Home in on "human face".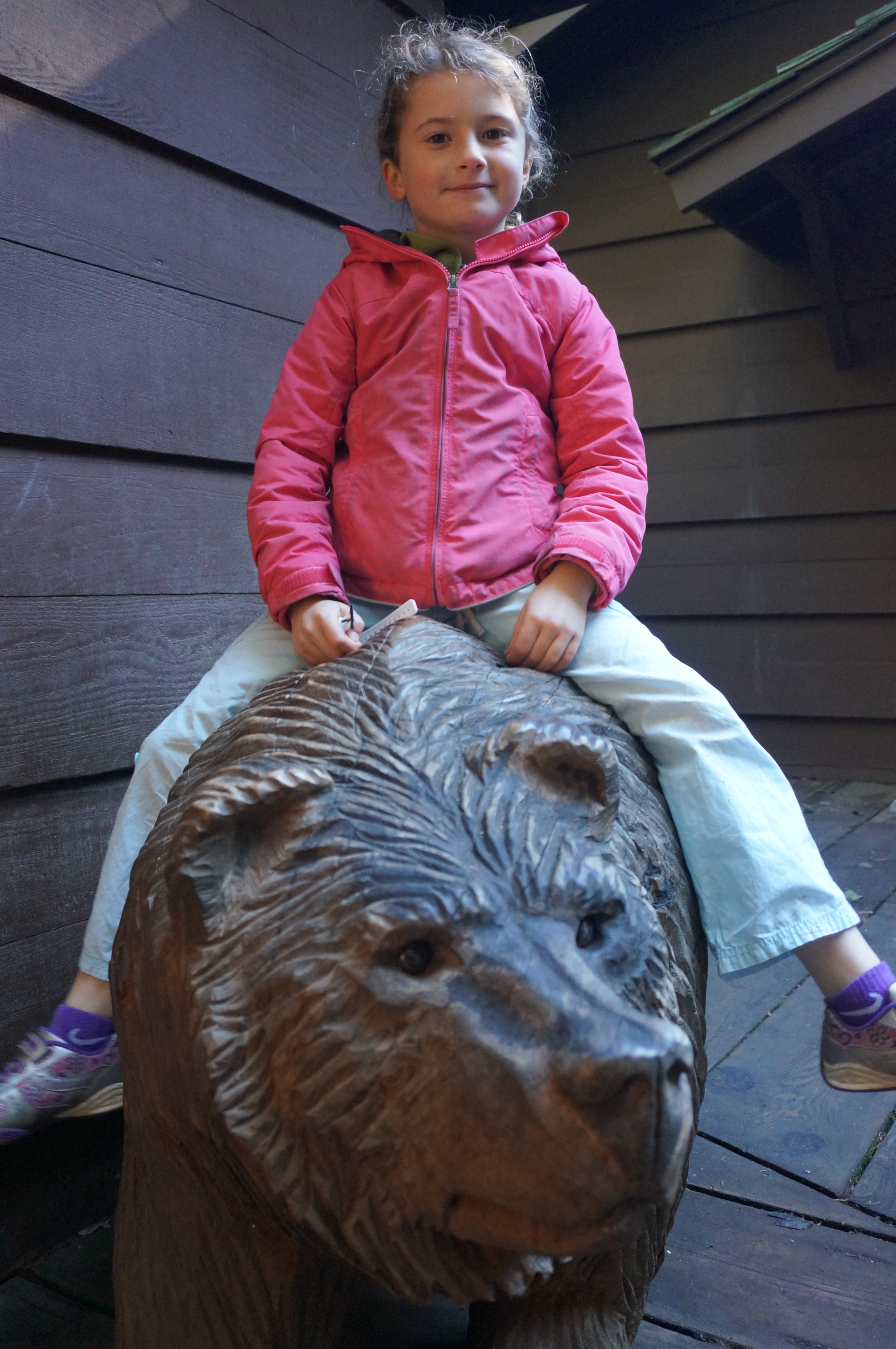
Homed in at bbox(108, 16, 147, 62).
